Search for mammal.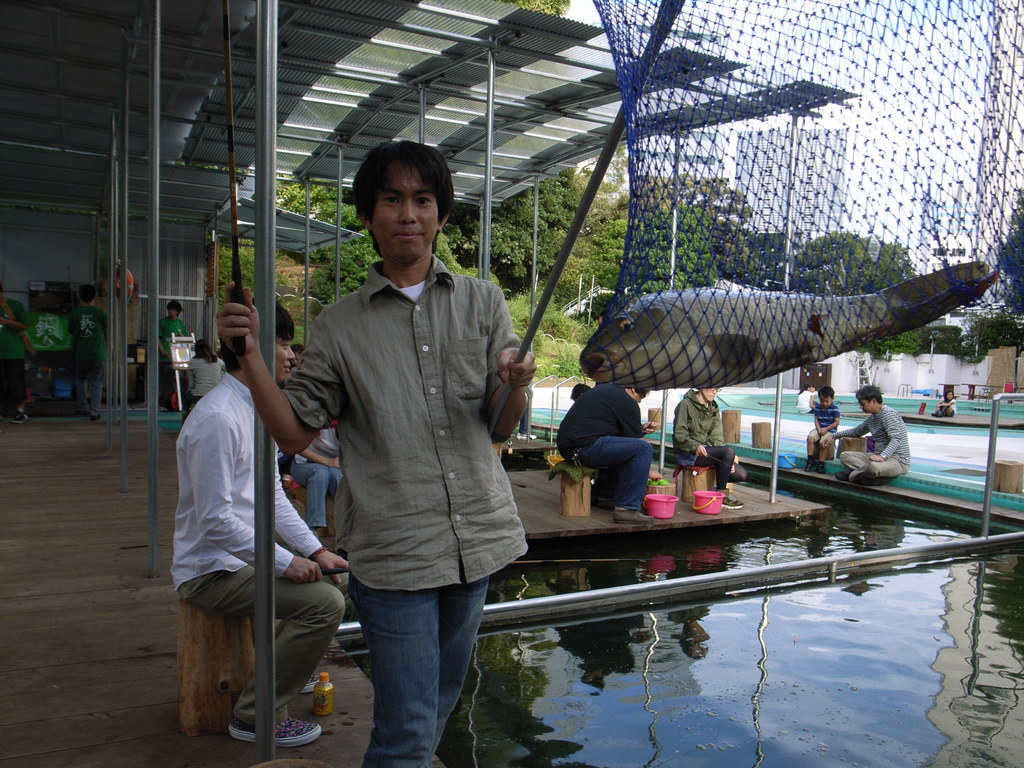
Found at (0, 280, 25, 421).
